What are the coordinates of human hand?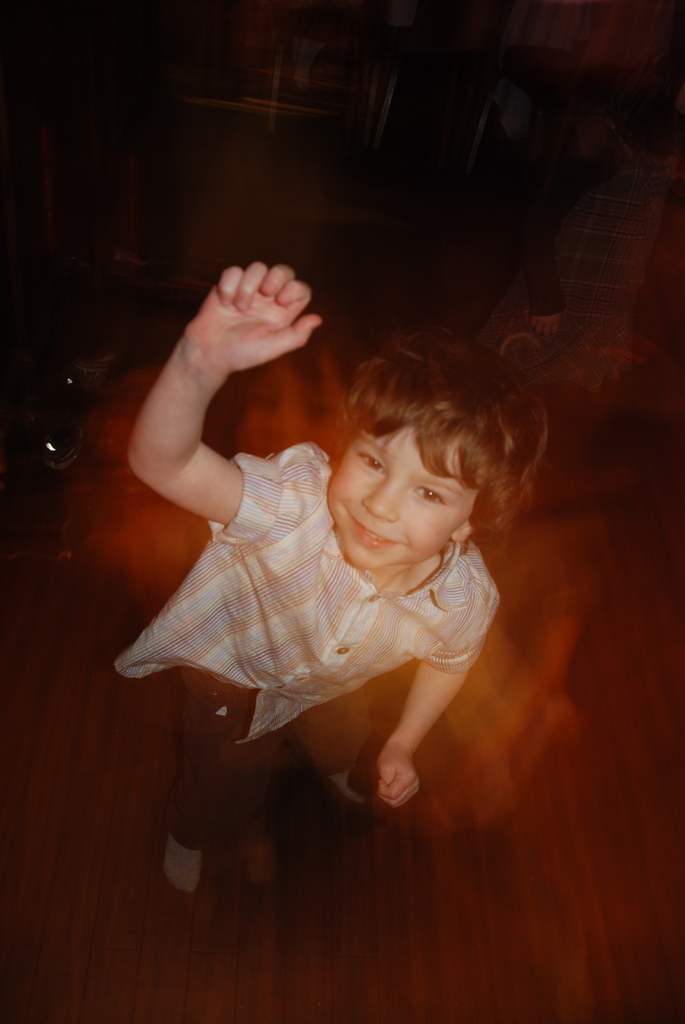
bbox=(190, 265, 317, 374).
